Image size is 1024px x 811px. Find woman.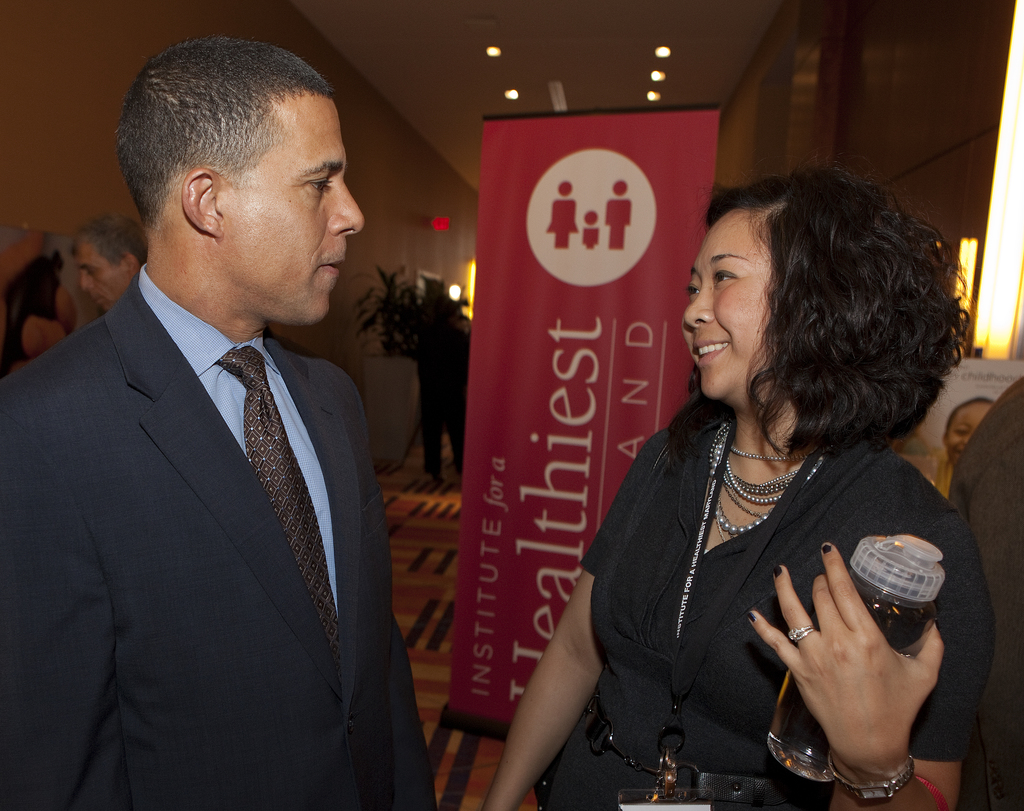
(left=488, top=171, right=998, bottom=810).
